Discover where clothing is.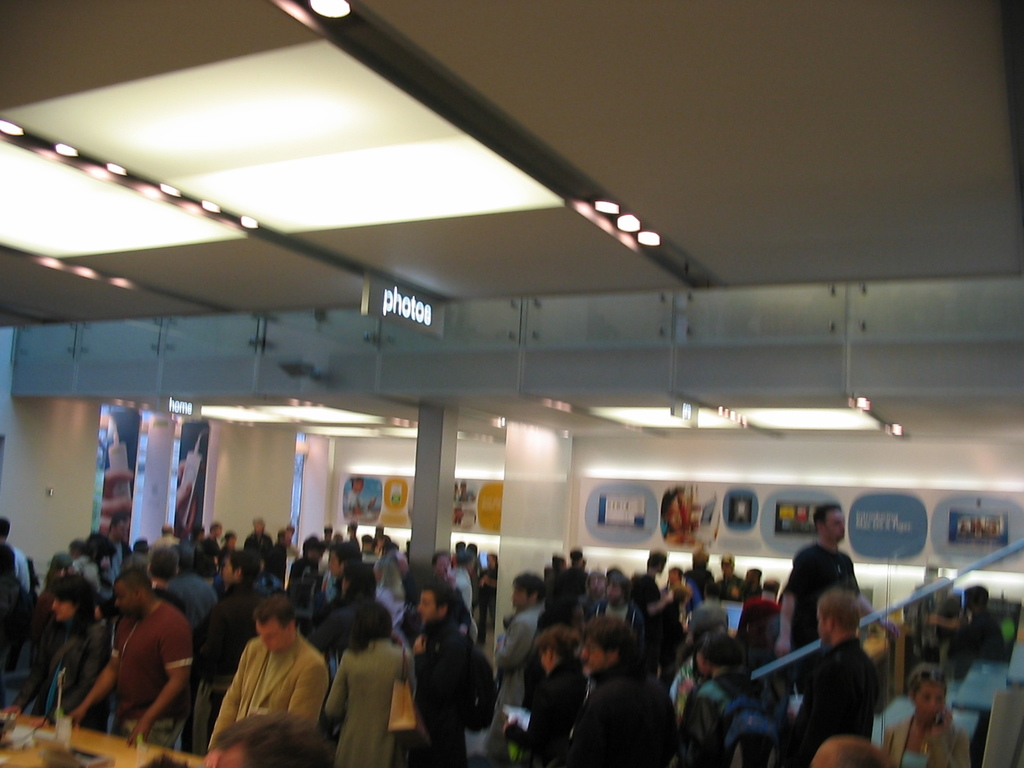
Discovered at rect(662, 655, 716, 718).
